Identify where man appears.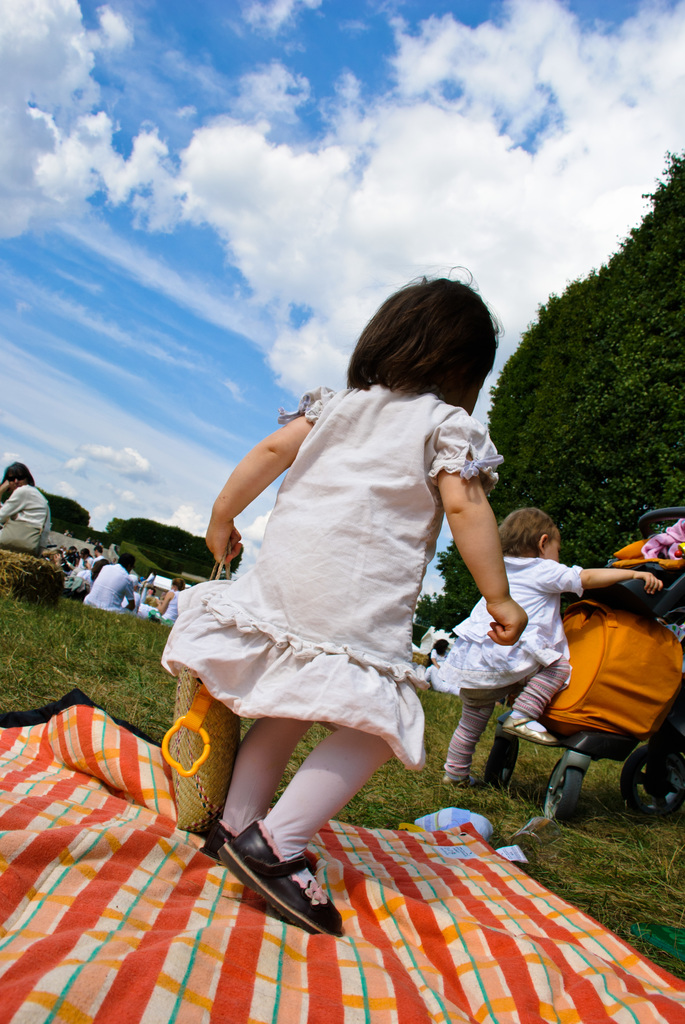
Appears at (x1=83, y1=551, x2=134, y2=619).
